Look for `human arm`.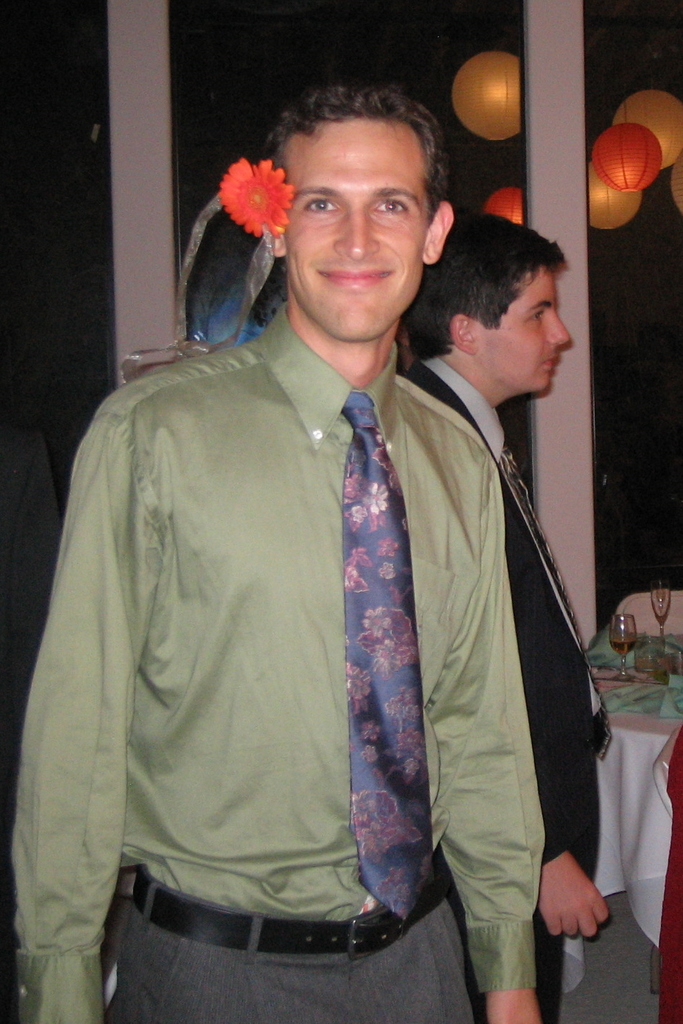
Found: [9,404,173,1018].
